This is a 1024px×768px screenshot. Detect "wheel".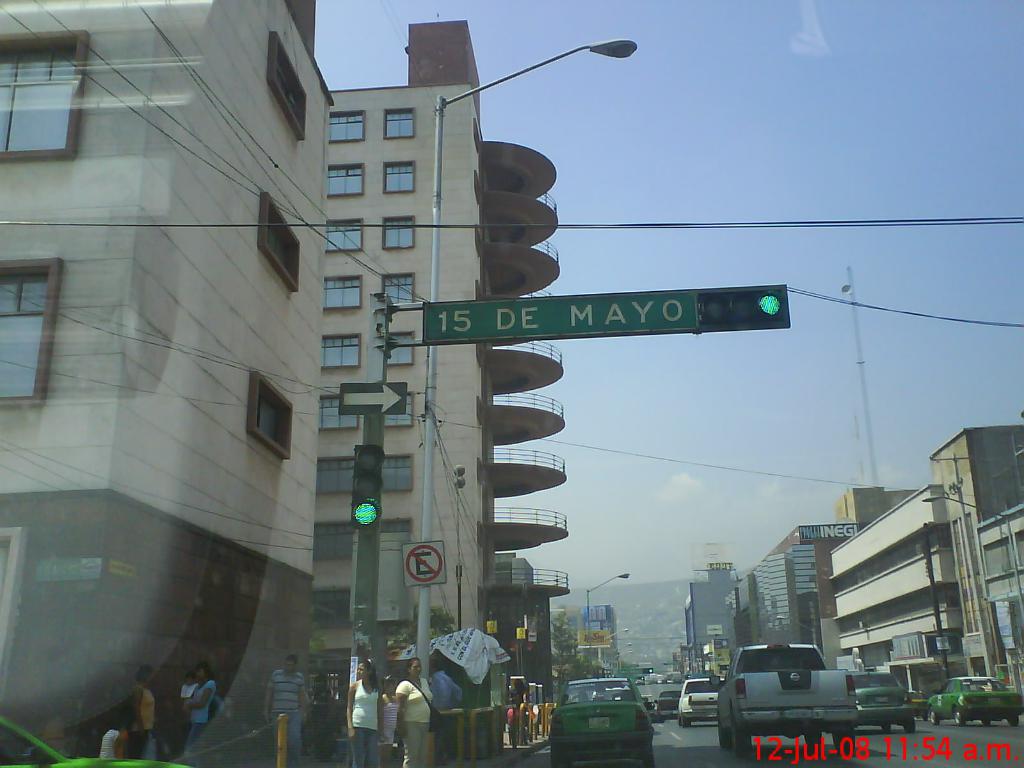
select_region(803, 728, 821, 751).
